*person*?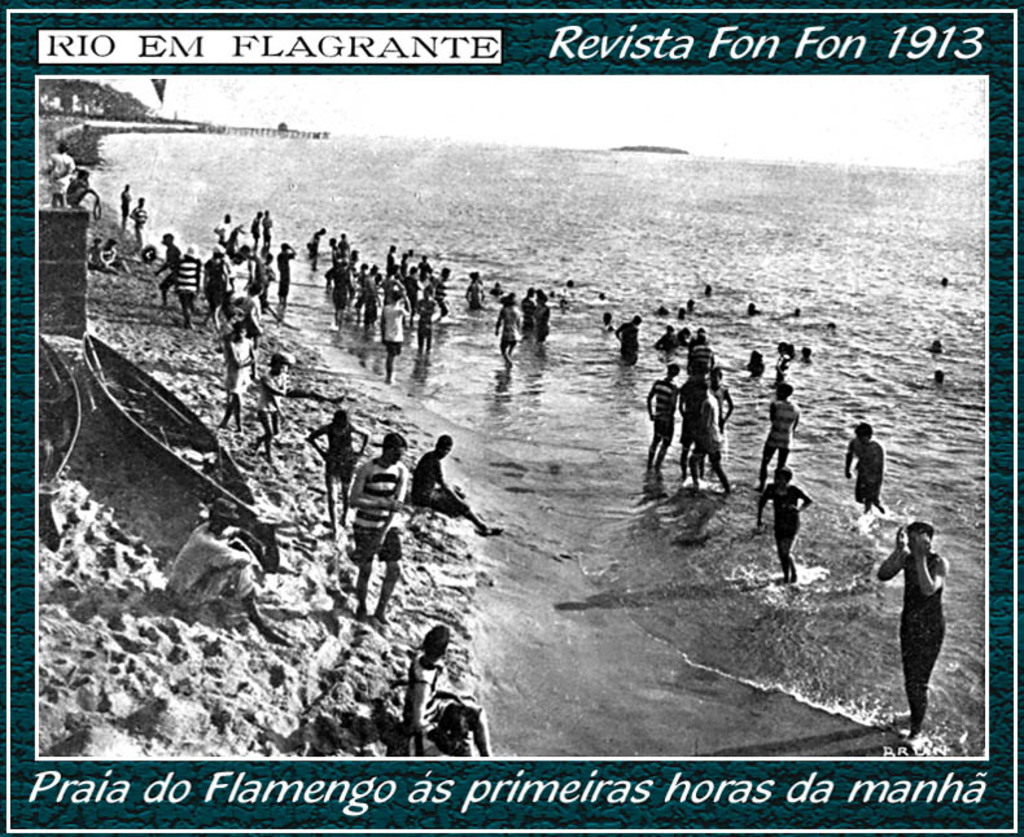
41, 137, 76, 207
